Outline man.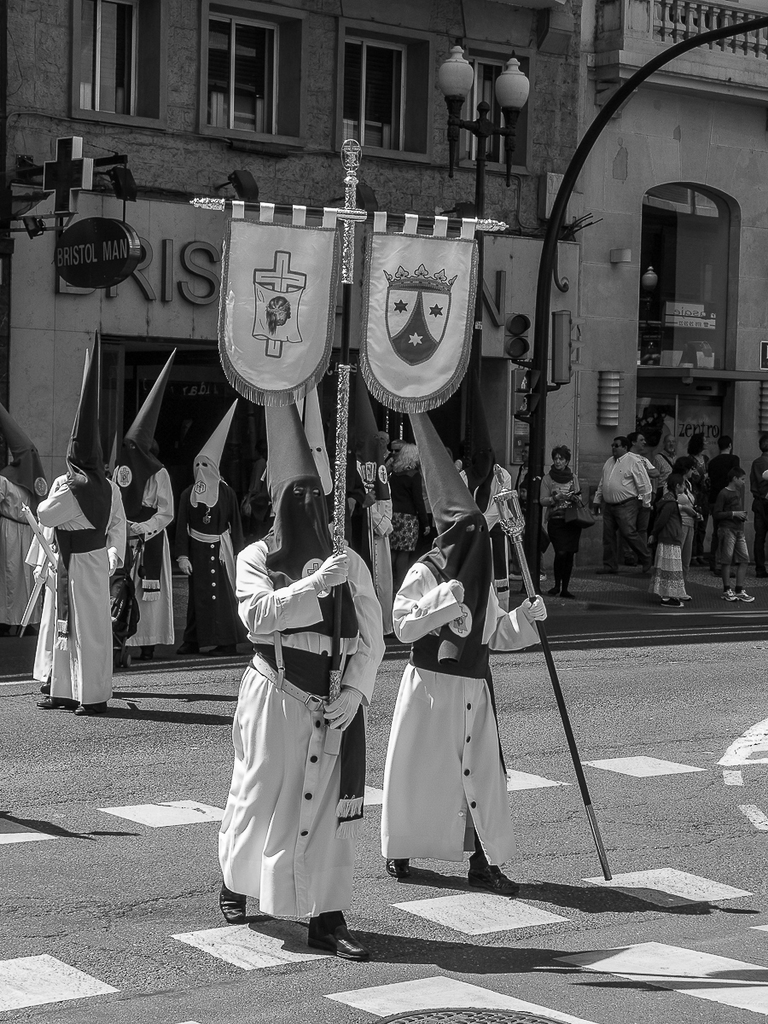
Outline: pyautogui.locateOnScreen(386, 509, 543, 893).
